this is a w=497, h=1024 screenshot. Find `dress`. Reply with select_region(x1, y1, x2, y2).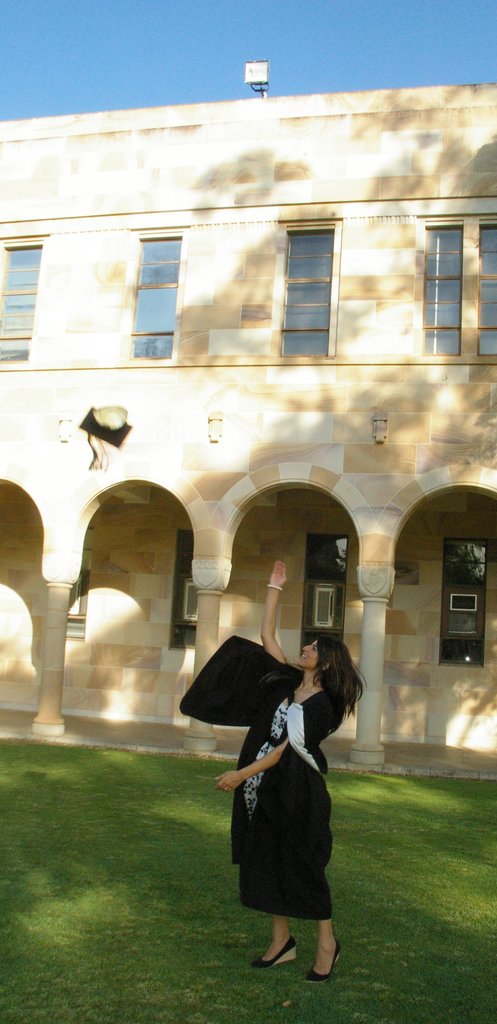
select_region(244, 700, 288, 826).
